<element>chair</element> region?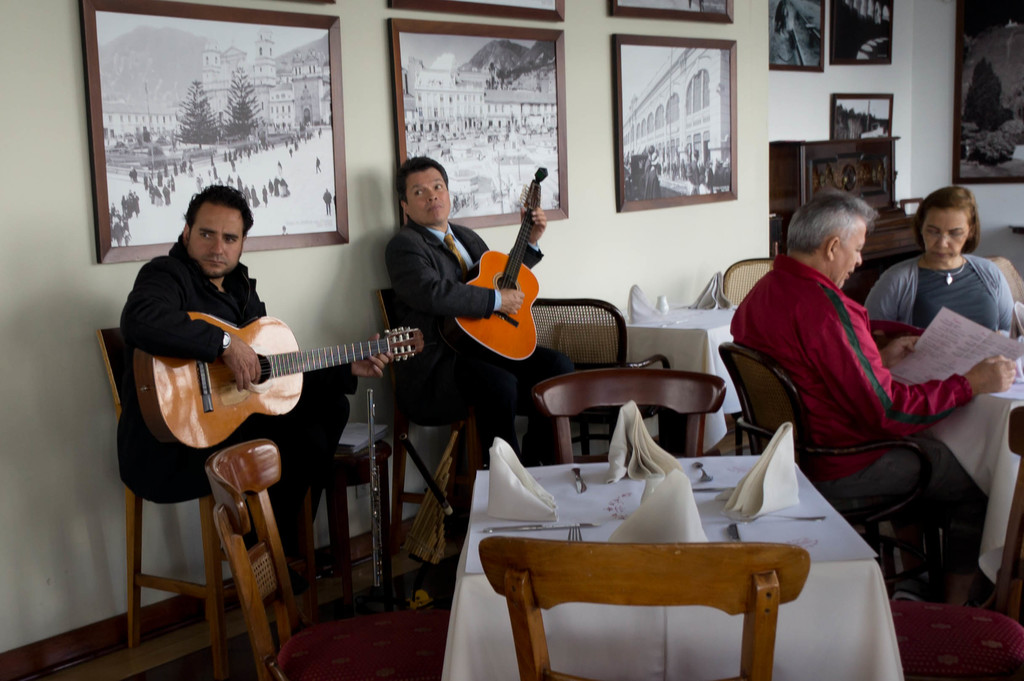
x1=99, y1=328, x2=325, y2=669
